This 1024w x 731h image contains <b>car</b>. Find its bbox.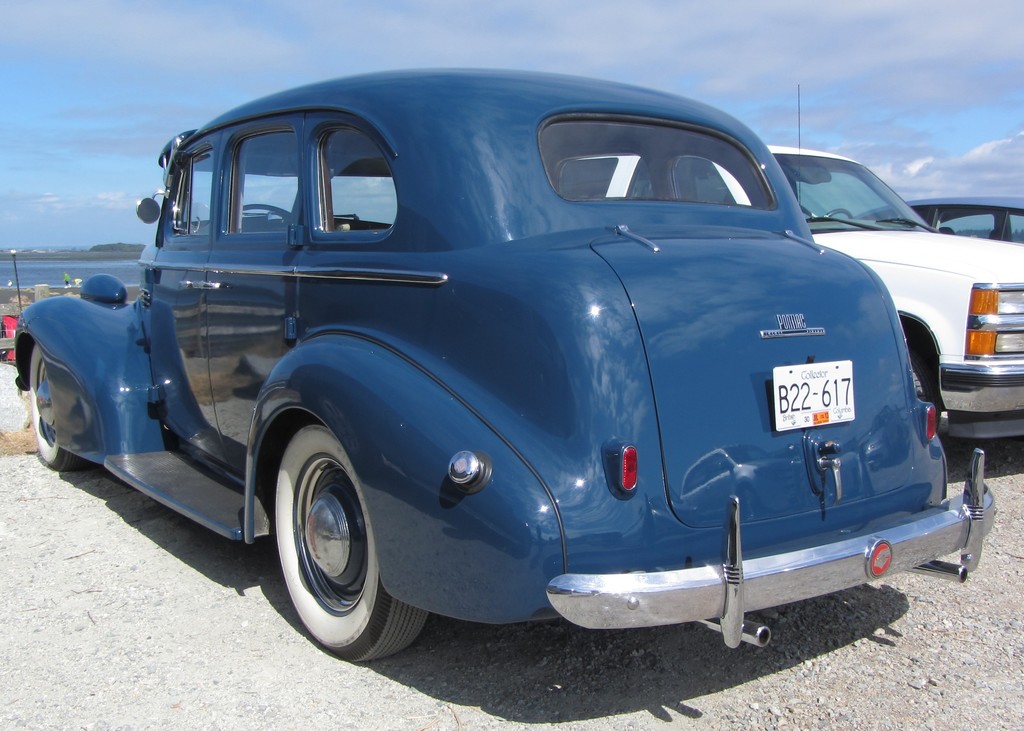
<region>861, 195, 1023, 250</region>.
